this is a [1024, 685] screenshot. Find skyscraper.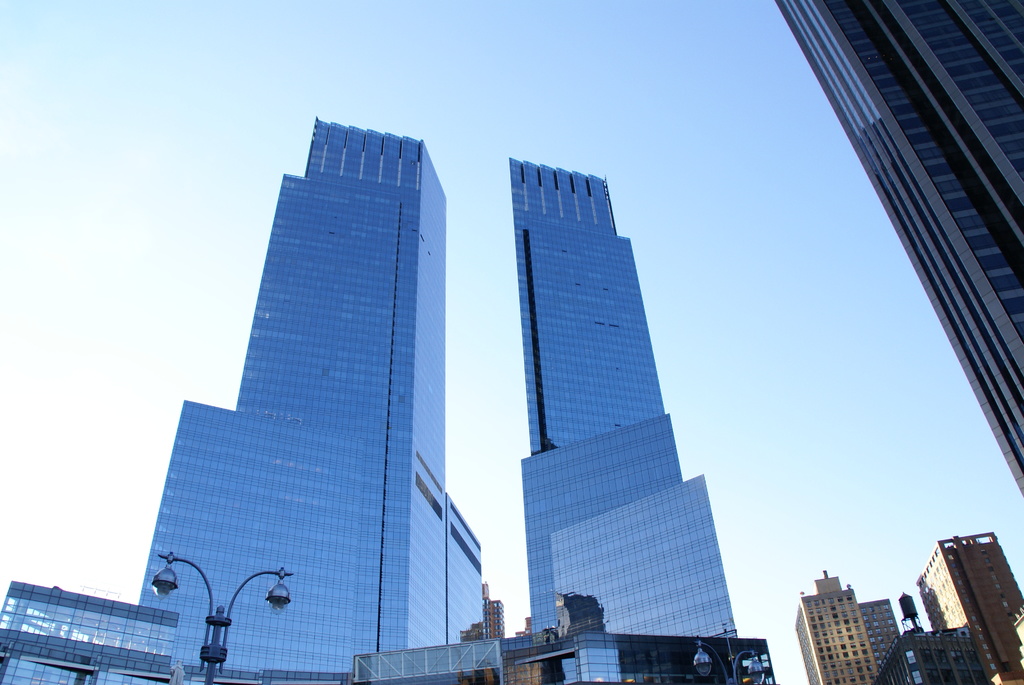
Bounding box: region(504, 154, 788, 684).
